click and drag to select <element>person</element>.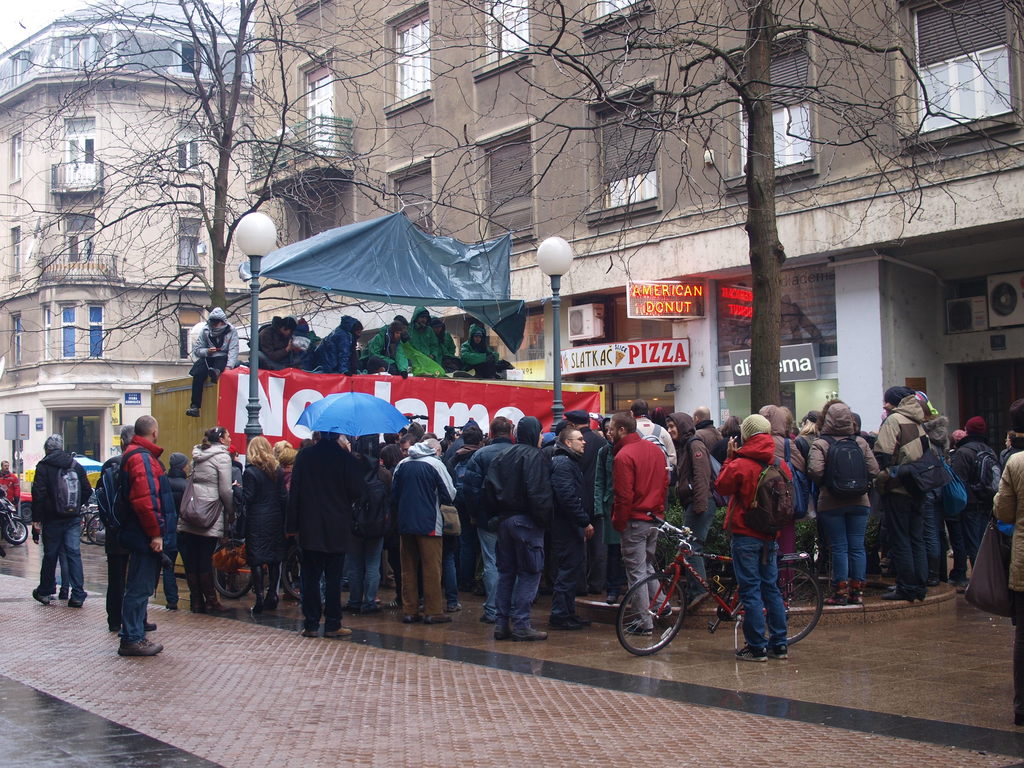
Selection: bbox=(628, 398, 675, 516).
